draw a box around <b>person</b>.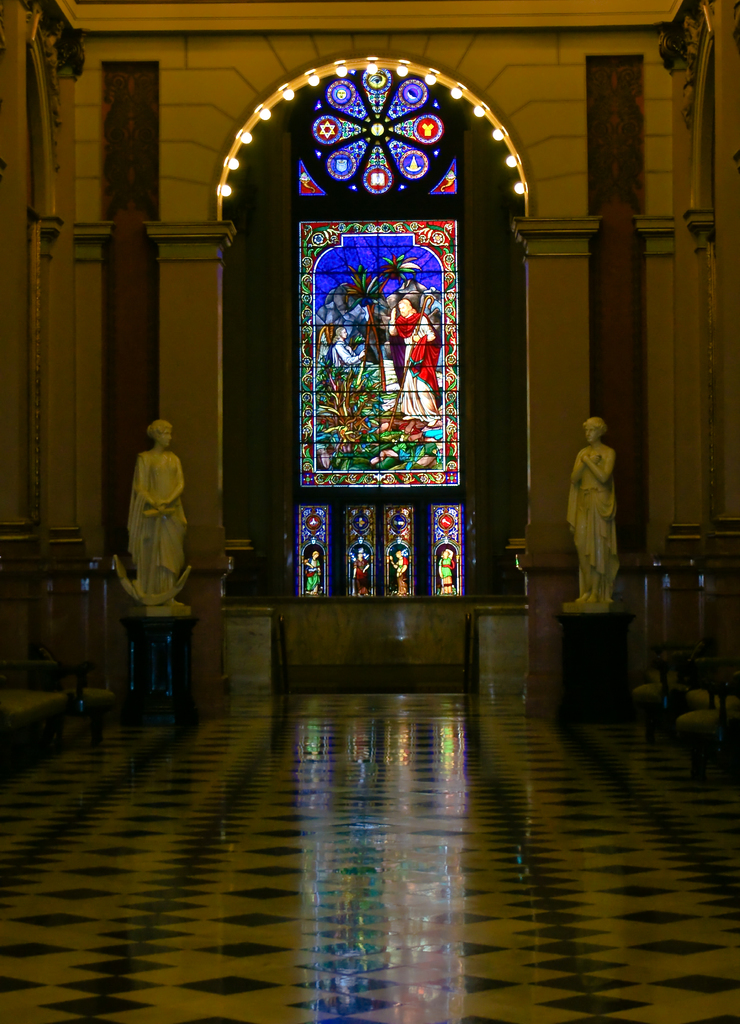
(438,550,454,594).
